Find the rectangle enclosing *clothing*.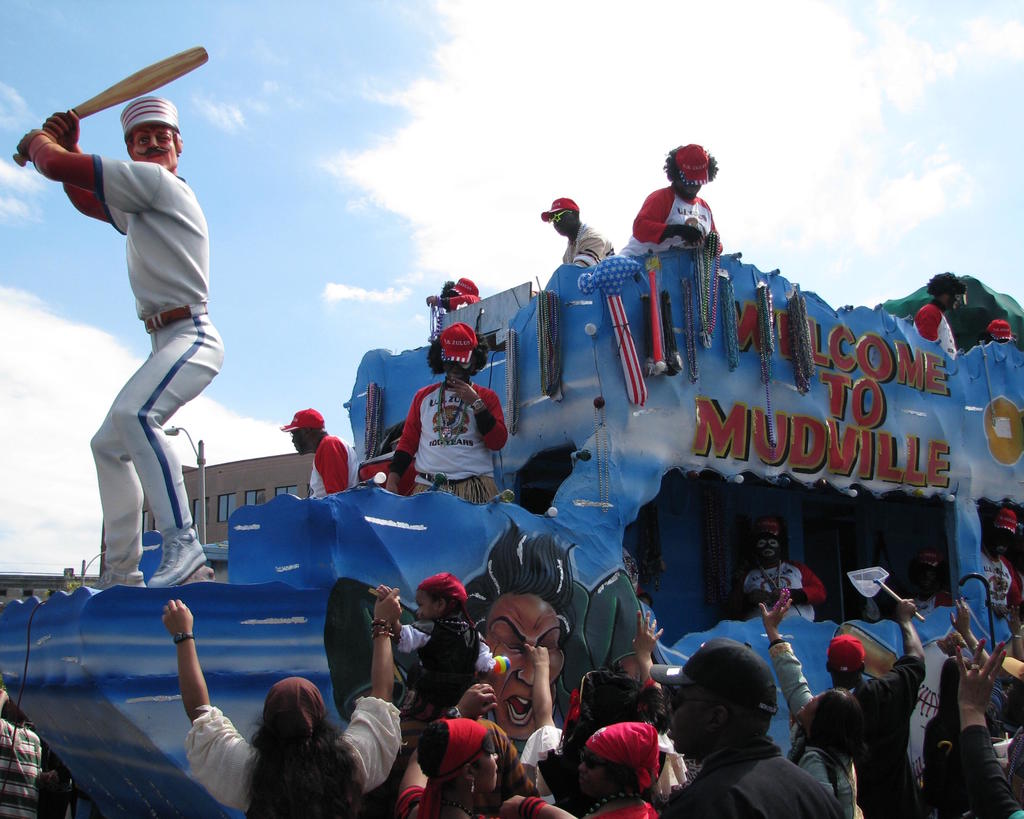
[177, 691, 404, 818].
